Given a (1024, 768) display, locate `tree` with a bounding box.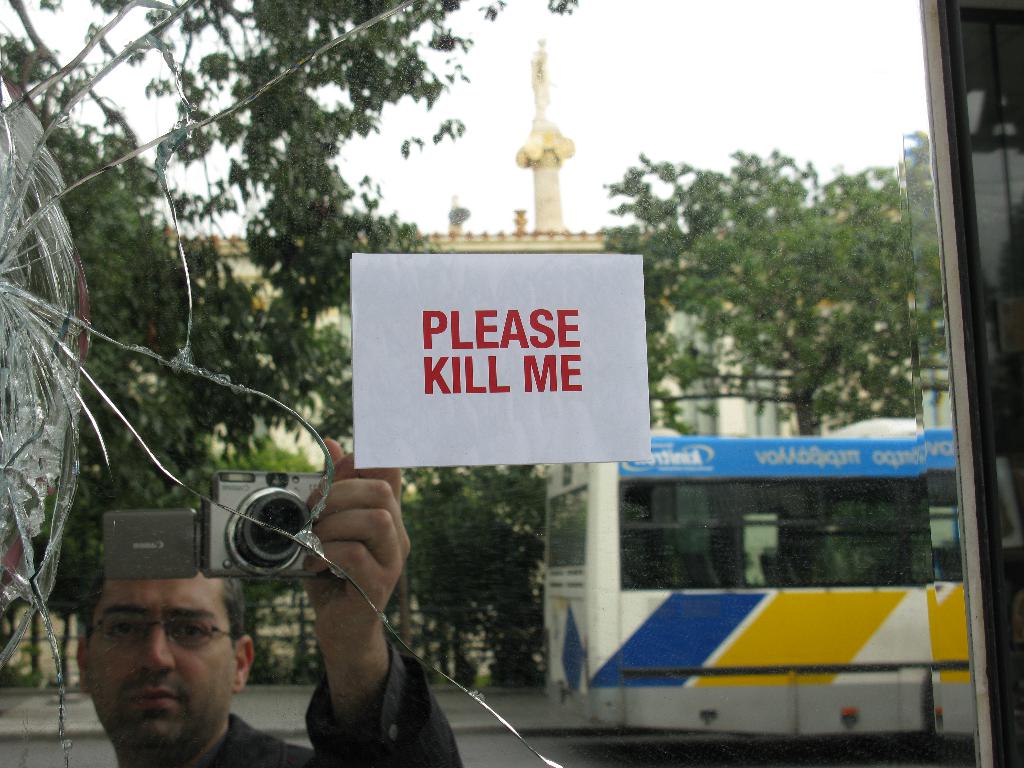
Located: [599,147,929,435].
